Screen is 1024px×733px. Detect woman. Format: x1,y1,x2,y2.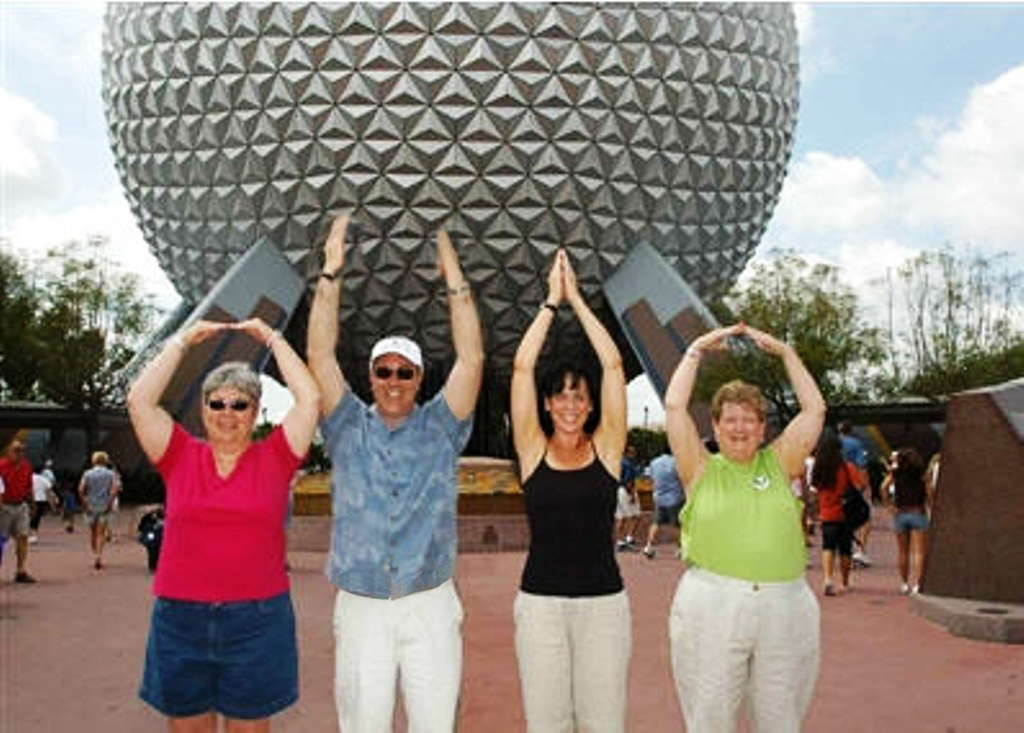
881,446,934,594.
